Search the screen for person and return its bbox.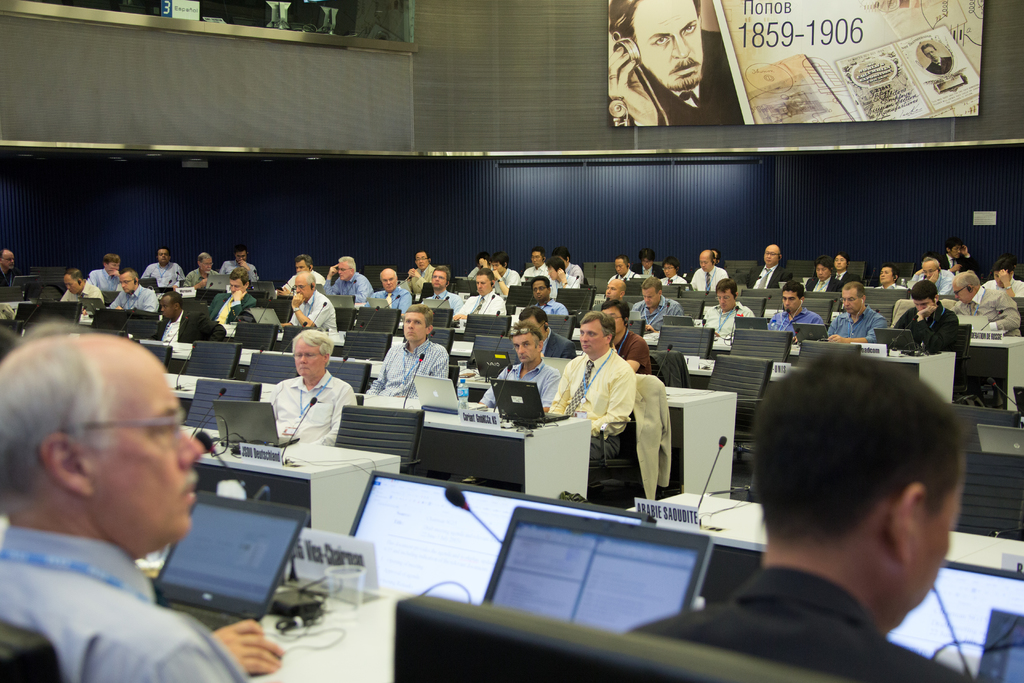
Found: Rect(454, 268, 506, 322).
